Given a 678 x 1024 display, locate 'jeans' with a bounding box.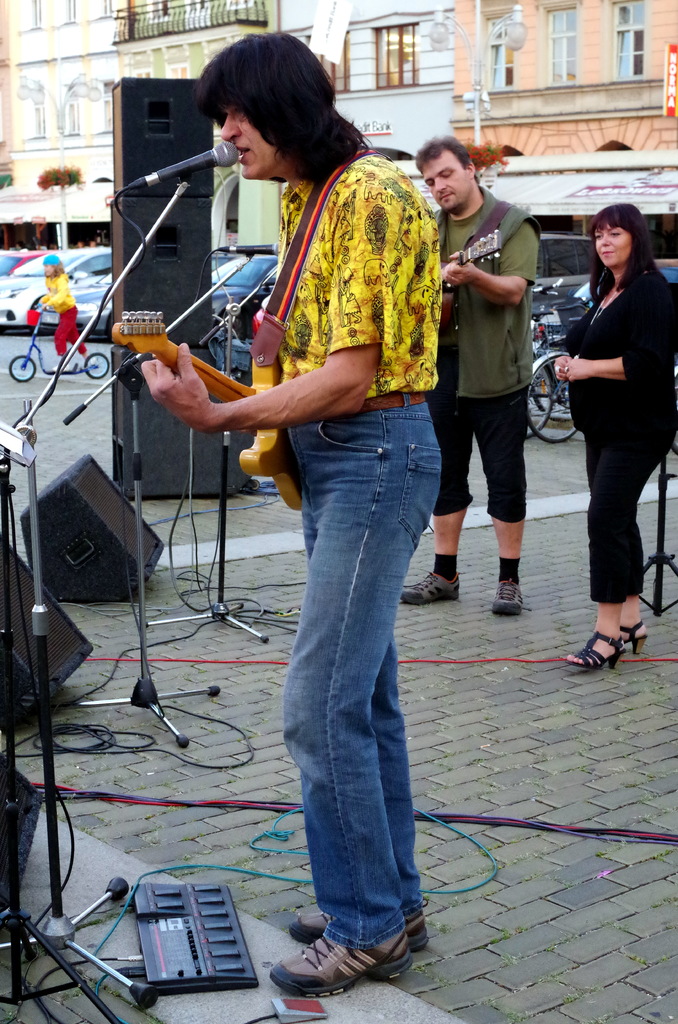
Located: [x1=424, y1=372, x2=530, y2=518].
